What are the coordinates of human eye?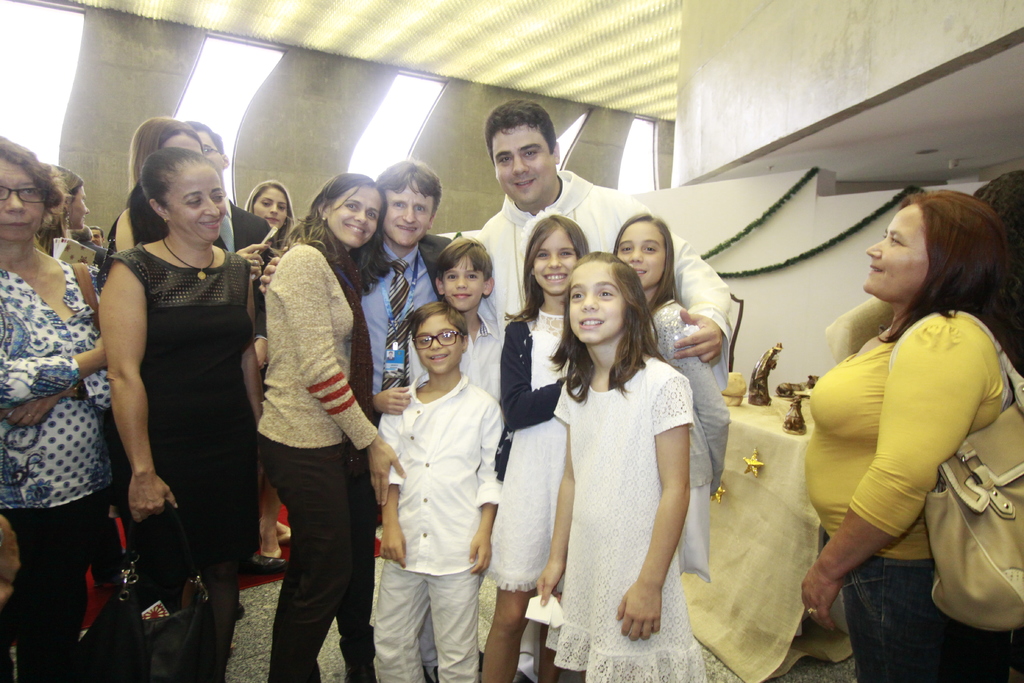
bbox=(501, 154, 513, 162).
